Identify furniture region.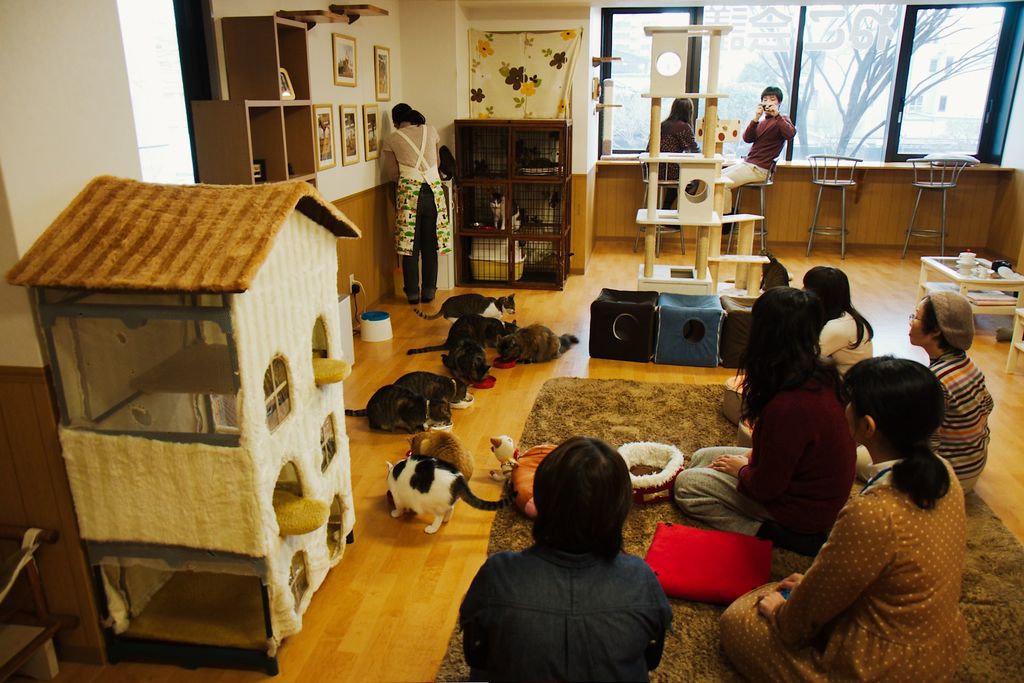
Region: {"left": 636, "top": 151, "right": 690, "bottom": 252}.
